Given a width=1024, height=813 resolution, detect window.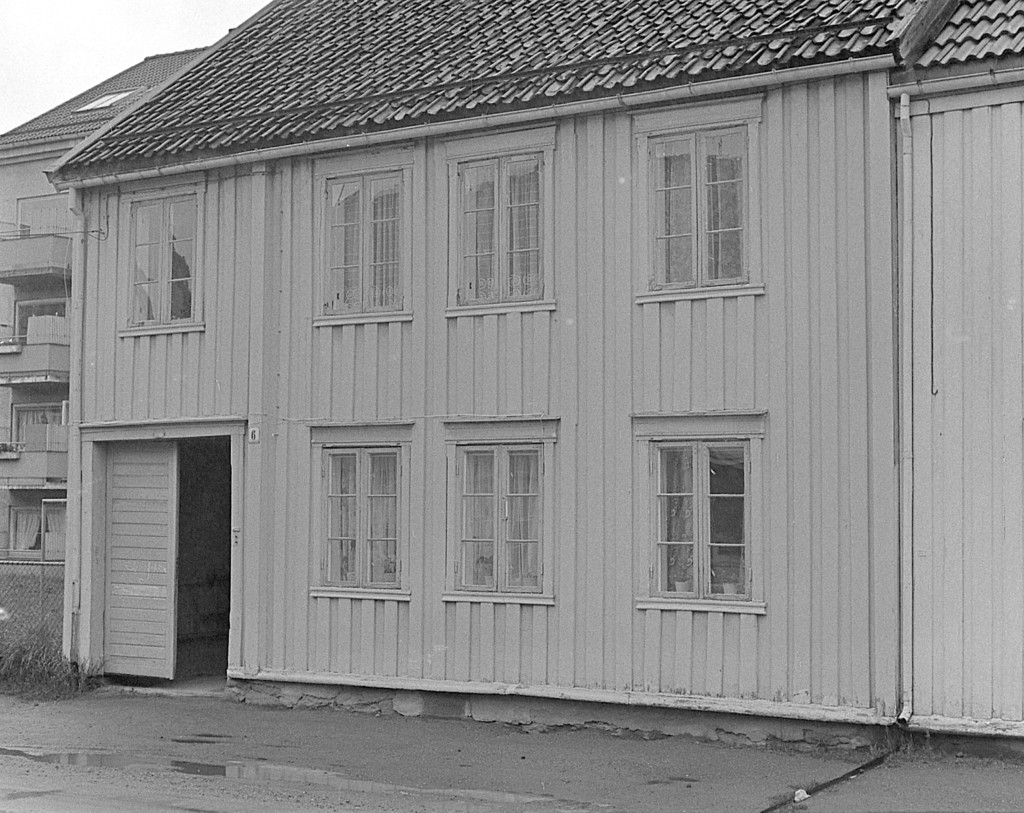
select_region(454, 147, 541, 311).
